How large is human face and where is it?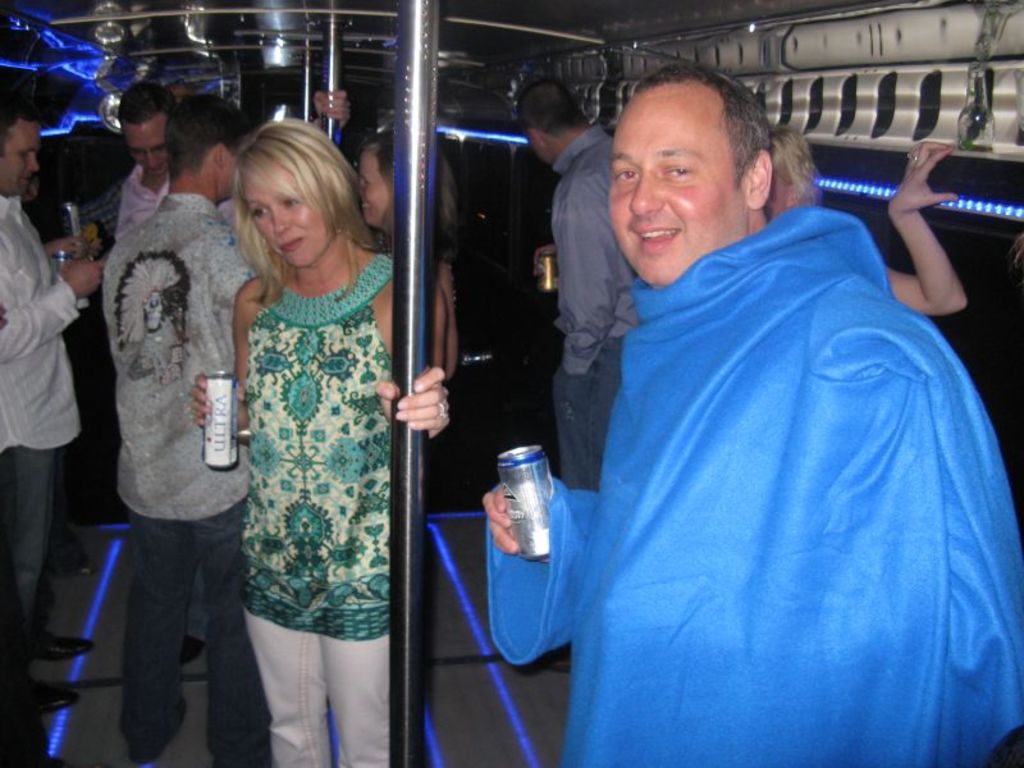
Bounding box: (left=614, top=99, right=744, bottom=283).
